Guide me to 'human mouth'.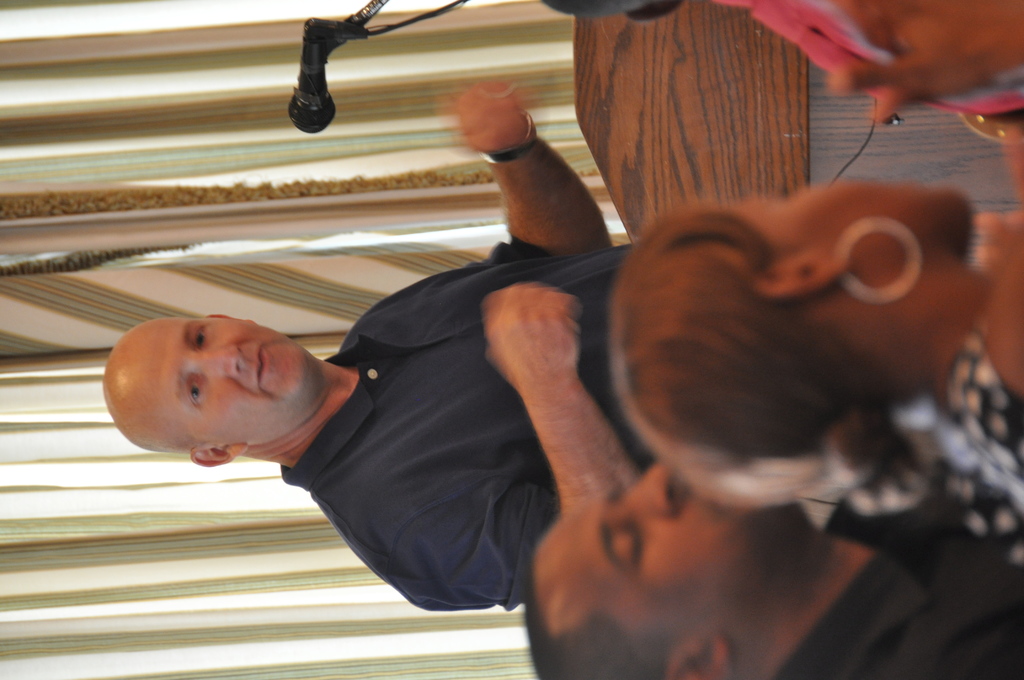
Guidance: bbox(250, 339, 276, 391).
